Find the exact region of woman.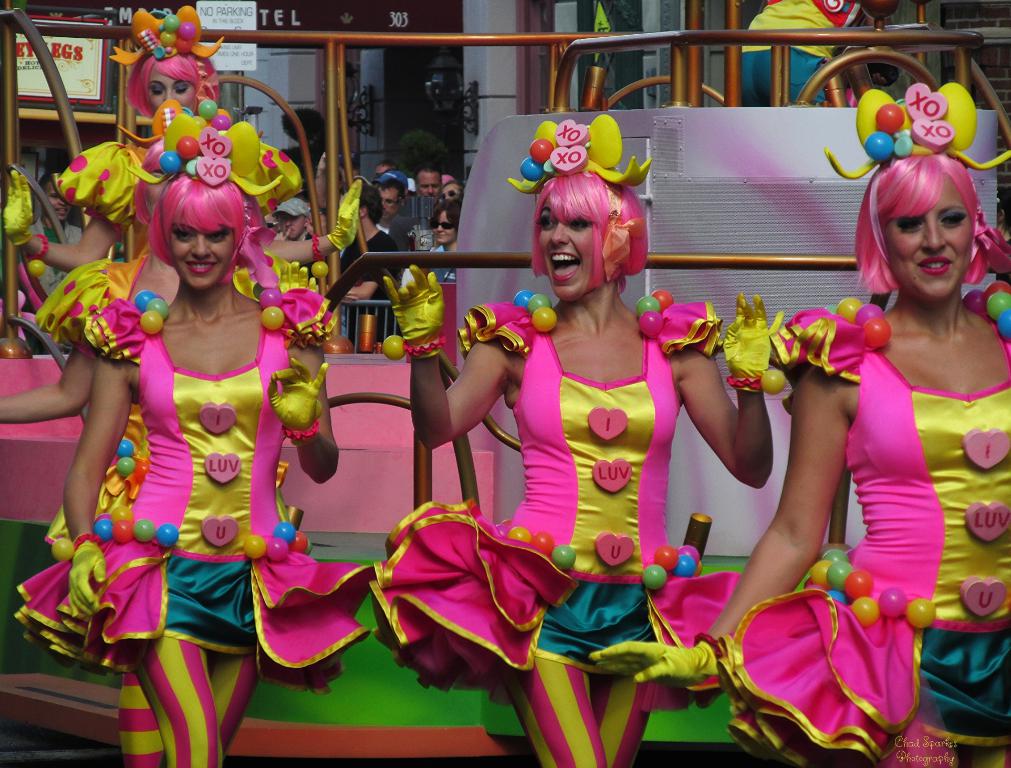
Exact region: detection(365, 114, 788, 767).
